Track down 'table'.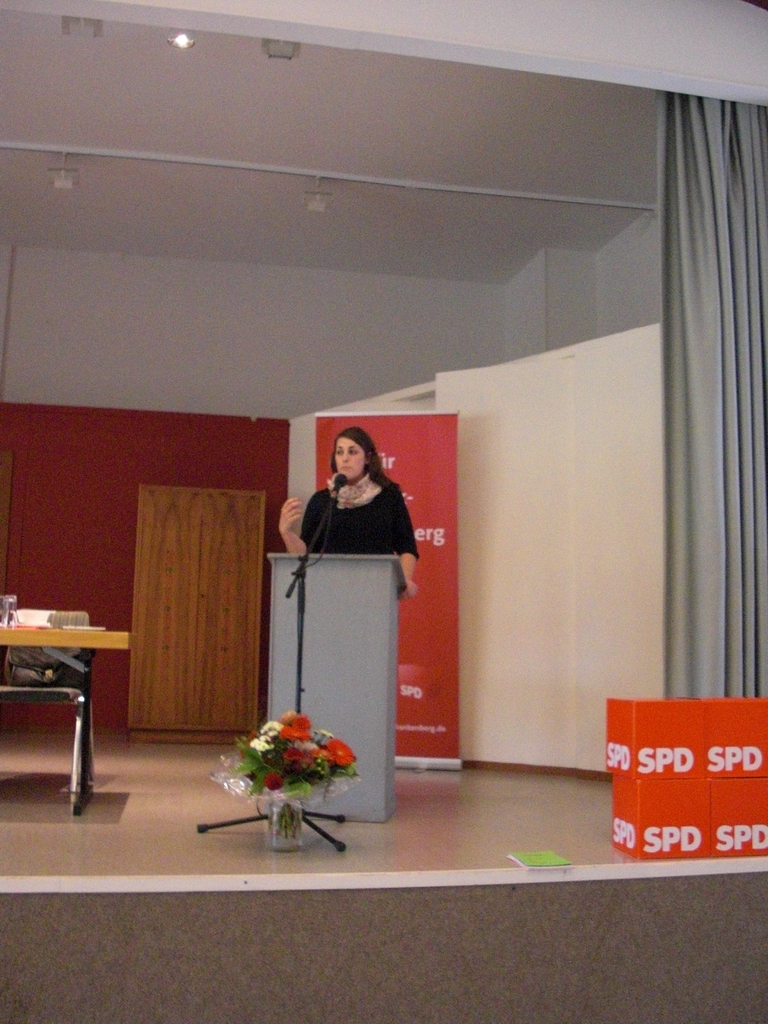
Tracked to <bbox>8, 605, 120, 822</bbox>.
